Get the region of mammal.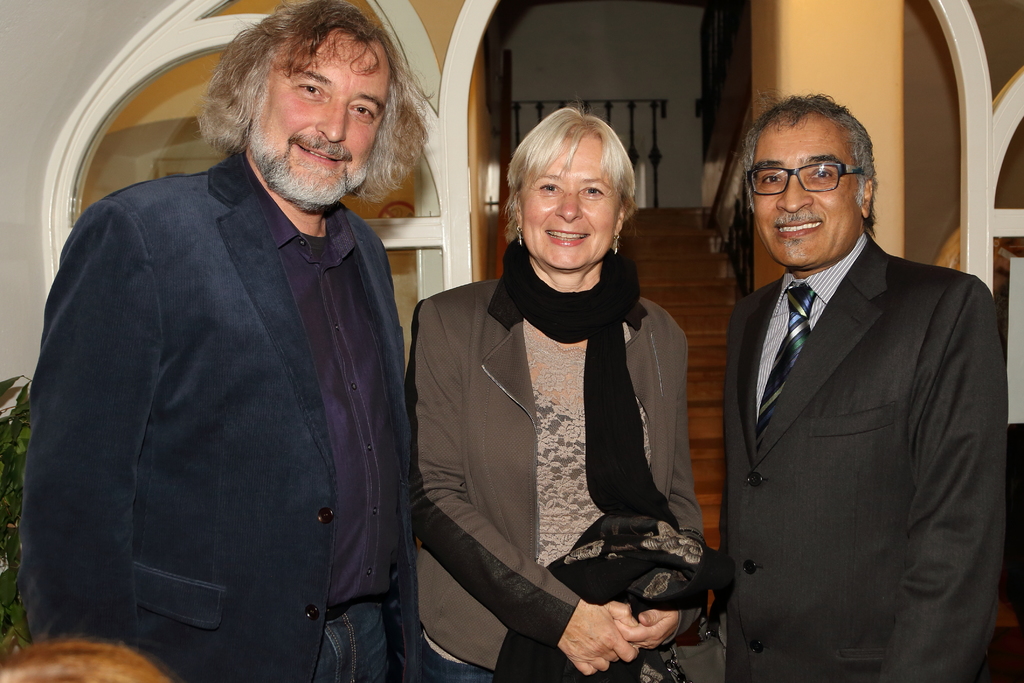
bbox(399, 99, 708, 682).
